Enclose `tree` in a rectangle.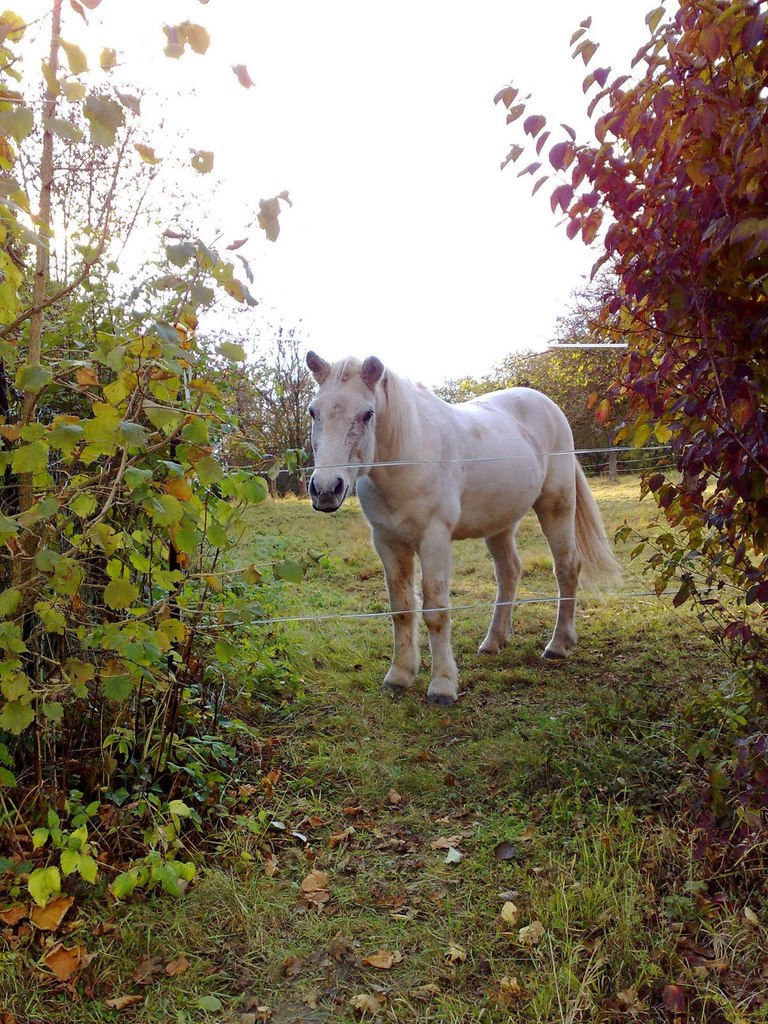
0 0 310 771.
